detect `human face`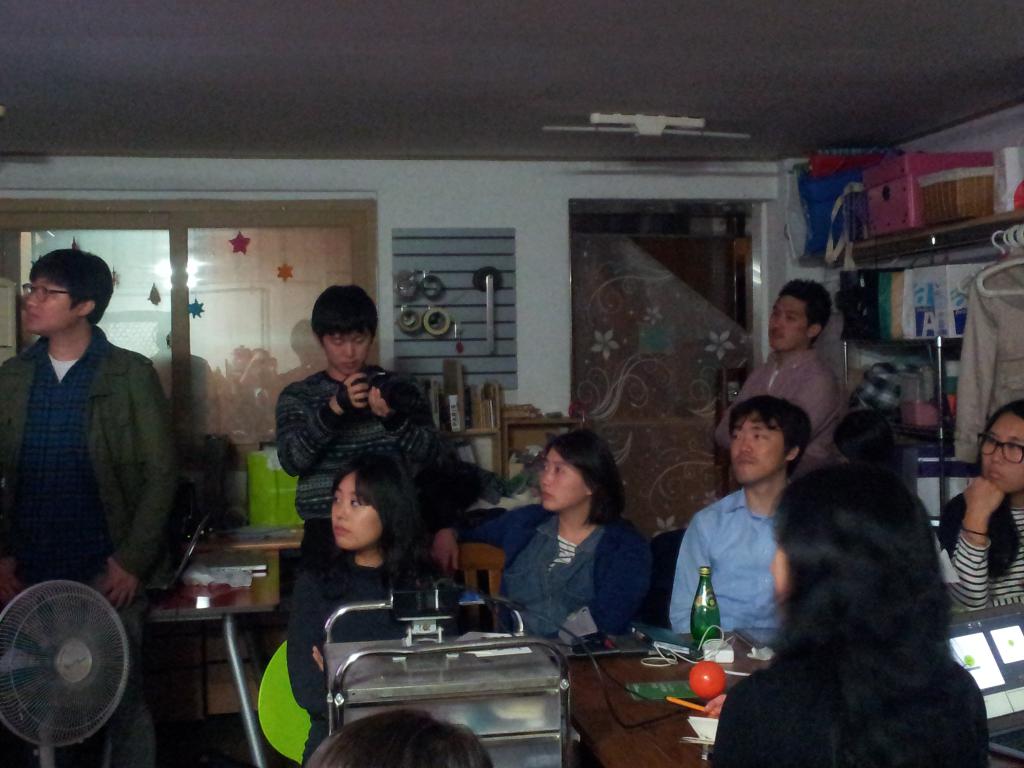
[x1=769, y1=292, x2=810, y2=352]
